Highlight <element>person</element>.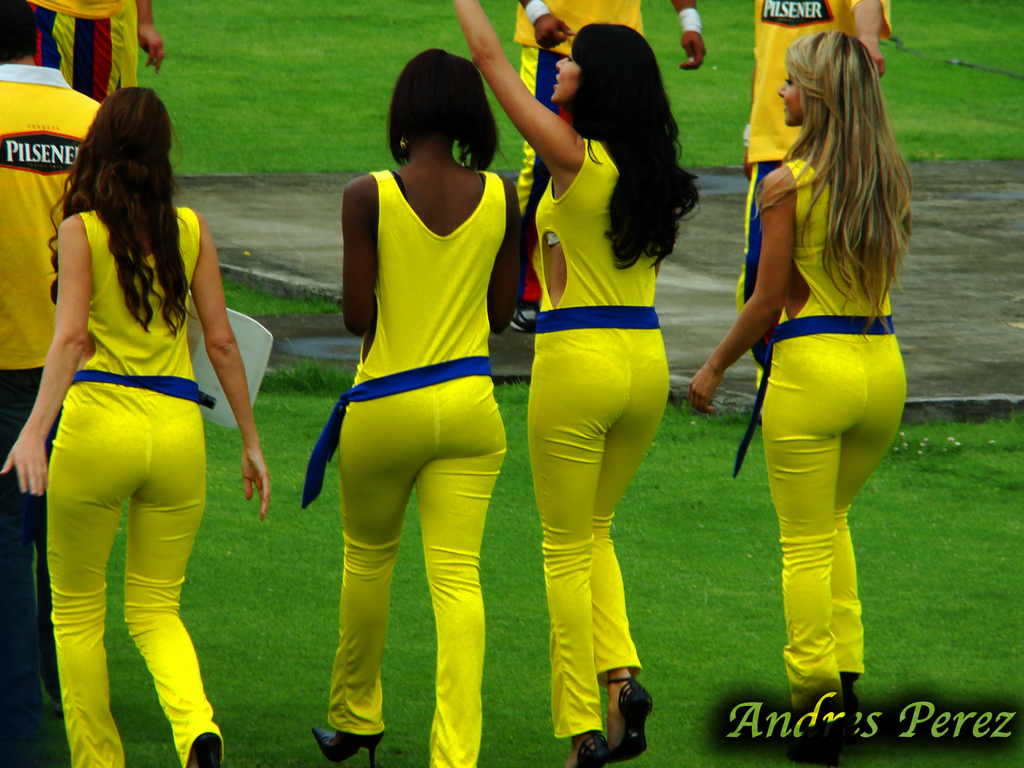
Highlighted region: {"left": 30, "top": 63, "right": 247, "bottom": 767}.
